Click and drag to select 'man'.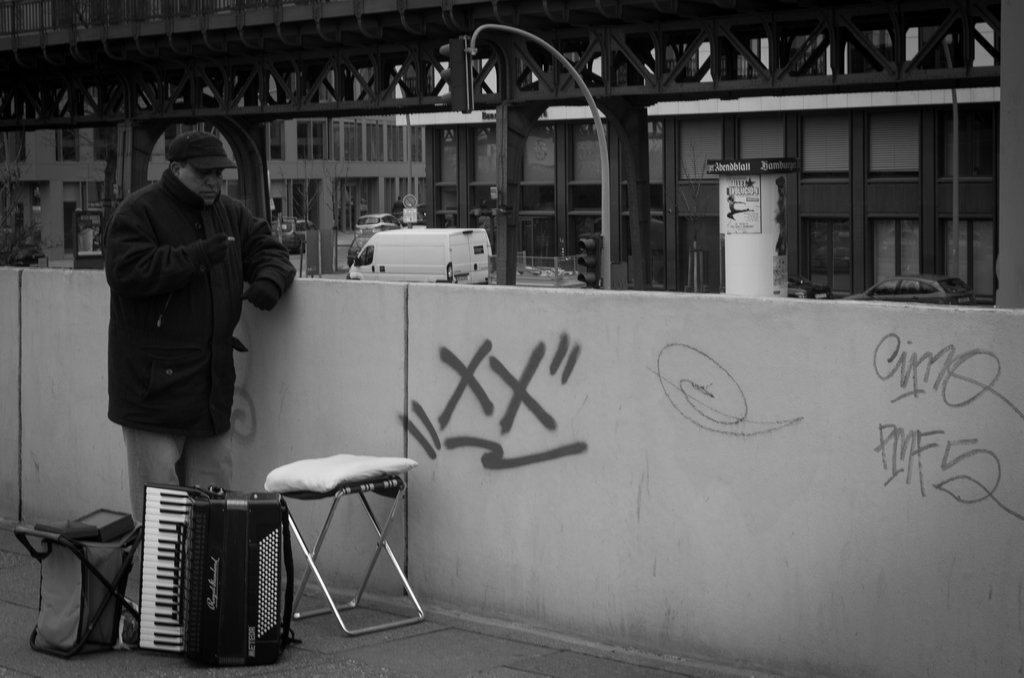
Selection: bbox(90, 119, 294, 515).
